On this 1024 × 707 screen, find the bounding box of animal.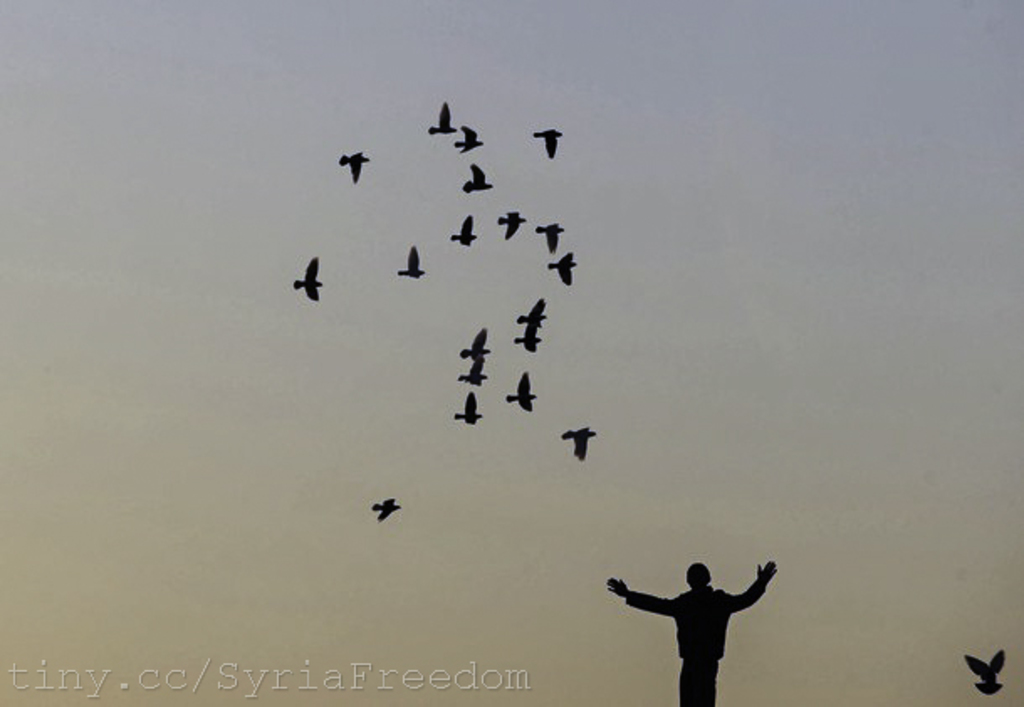
Bounding box: 512:294:554:333.
